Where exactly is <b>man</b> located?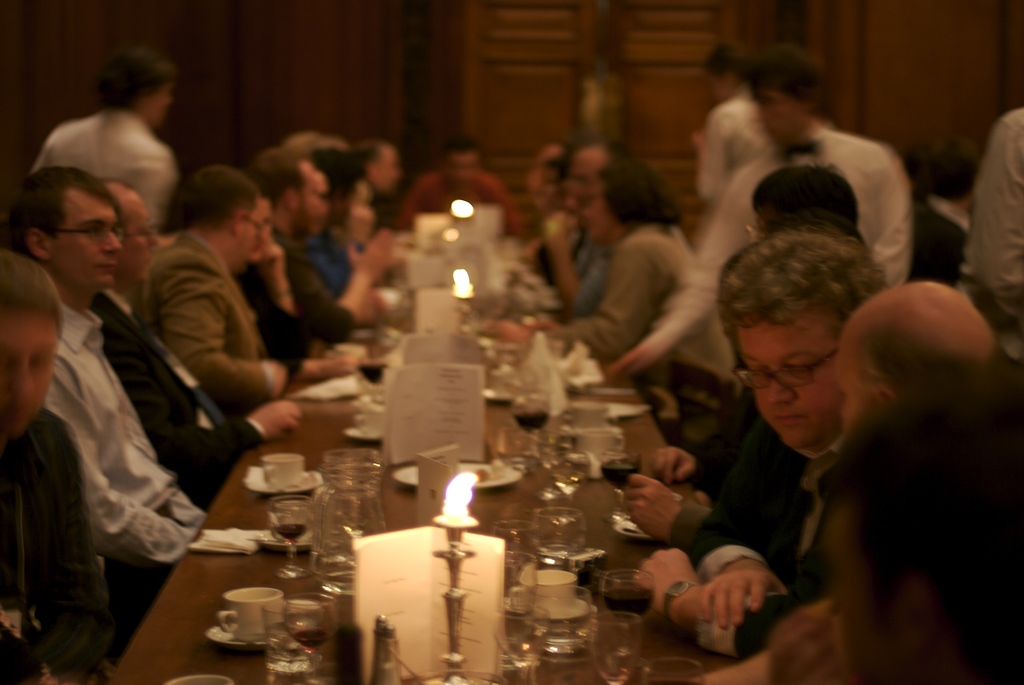
Its bounding box is [x1=401, y1=137, x2=526, y2=231].
